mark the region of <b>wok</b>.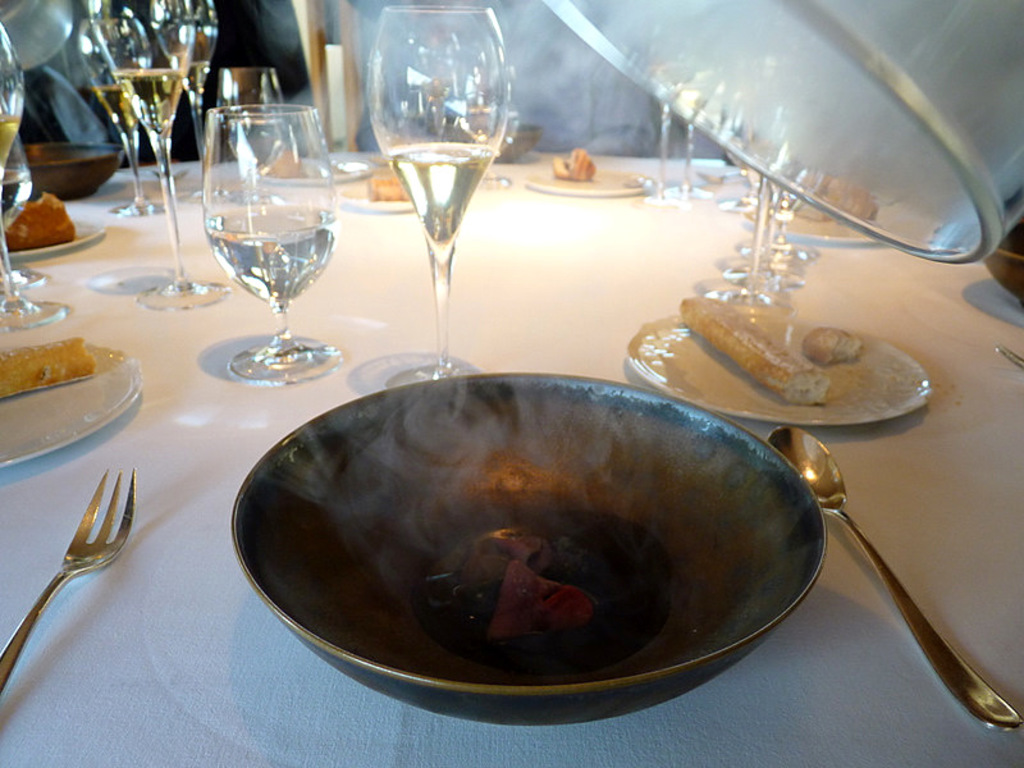
Region: {"left": 220, "top": 366, "right": 831, "bottom": 722}.
